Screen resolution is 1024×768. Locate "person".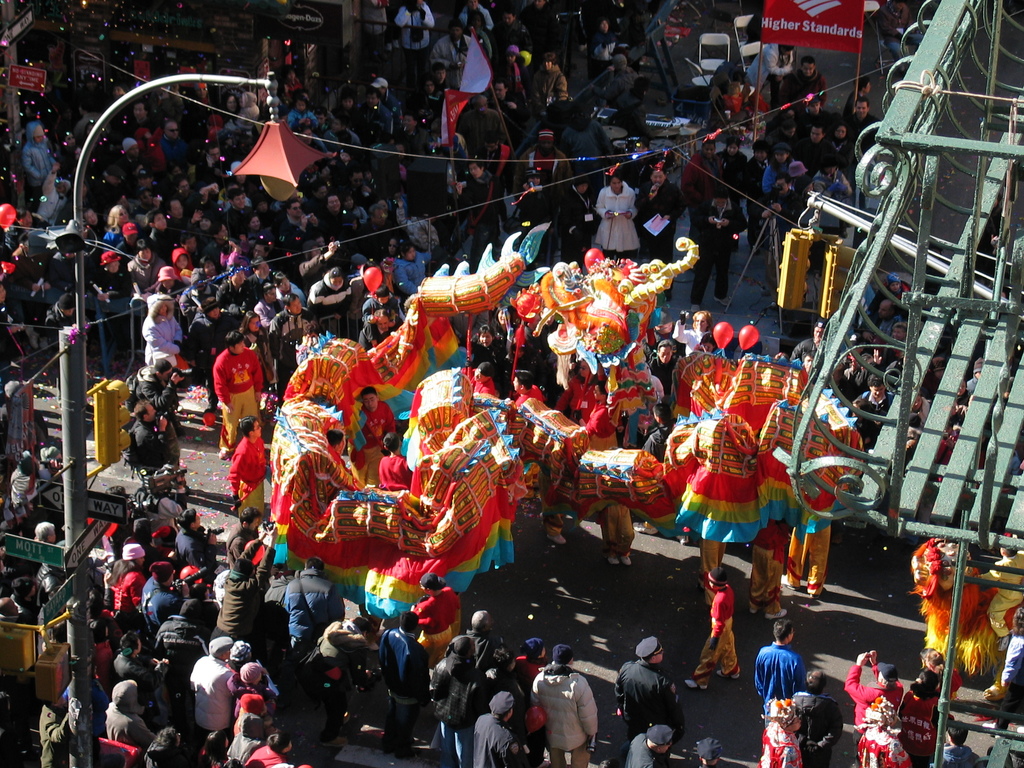
(199,339,261,449).
